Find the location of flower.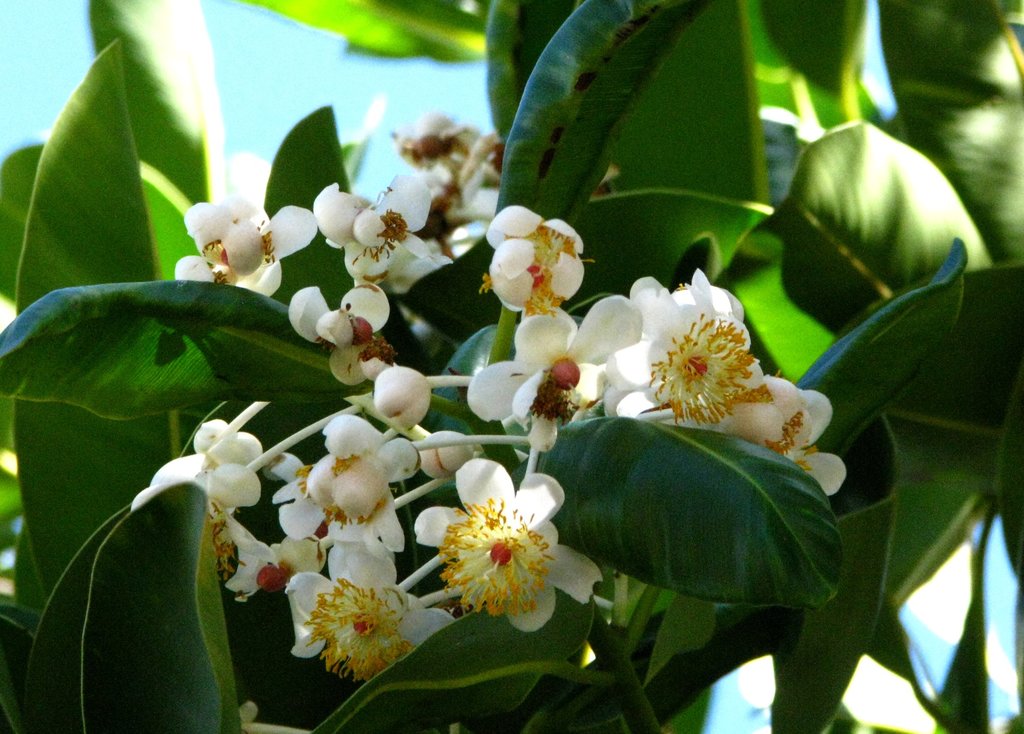
Location: l=138, t=424, r=264, b=597.
